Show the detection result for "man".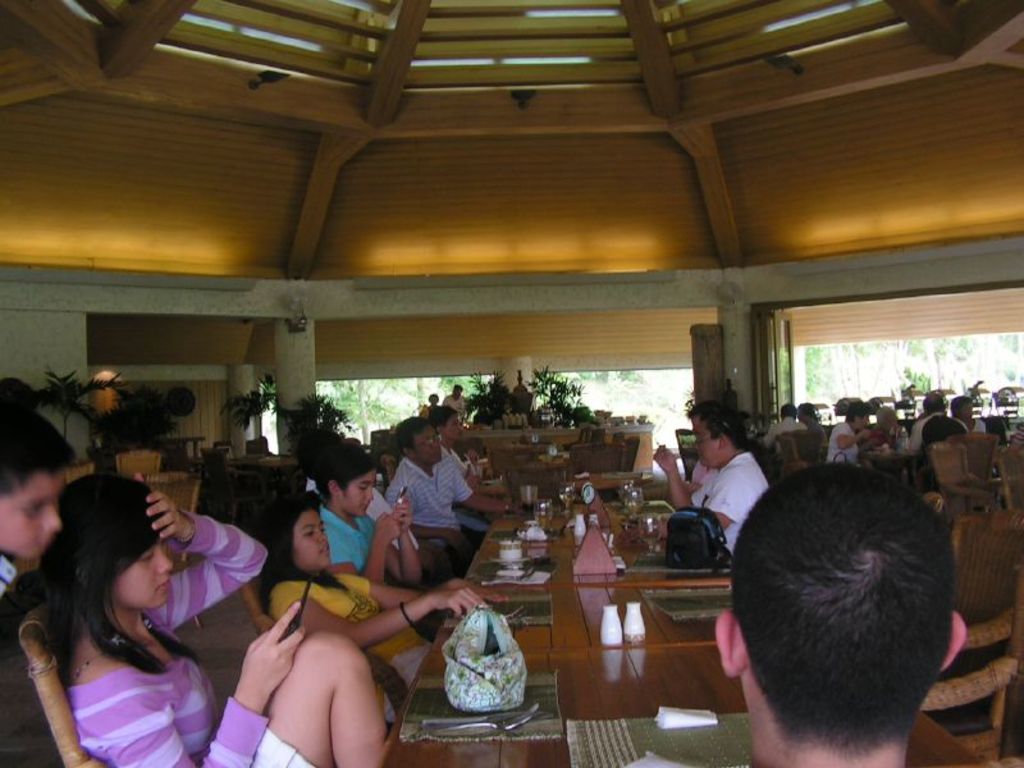
<region>677, 416, 781, 573</region>.
